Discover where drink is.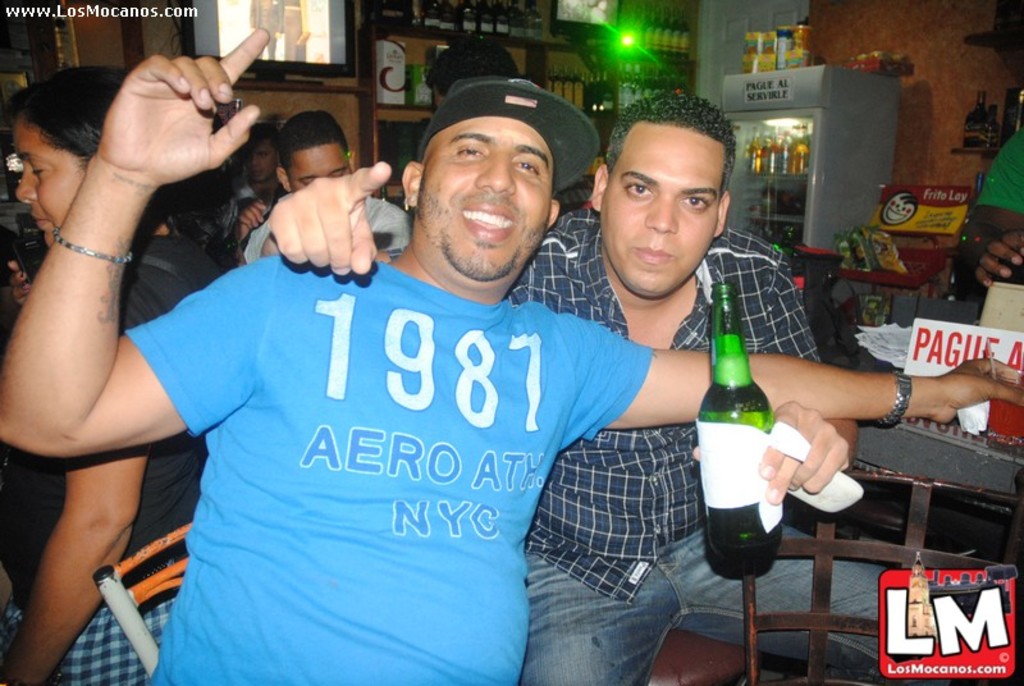
Discovered at region(700, 312, 791, 587).
